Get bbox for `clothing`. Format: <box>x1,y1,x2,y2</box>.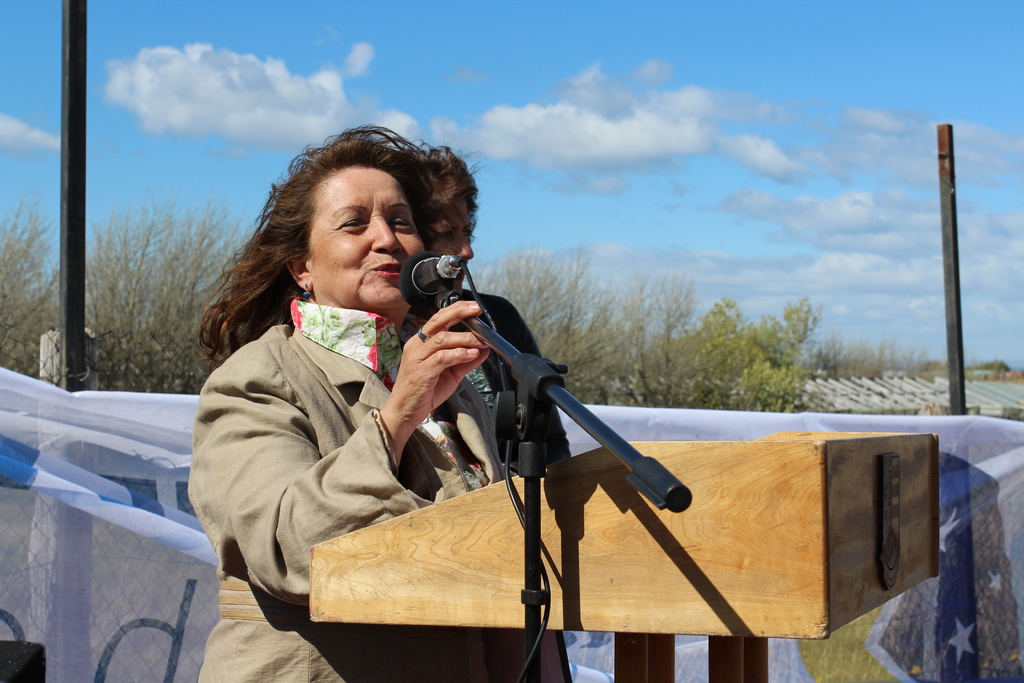
<box>190,224,488,642</box>.
